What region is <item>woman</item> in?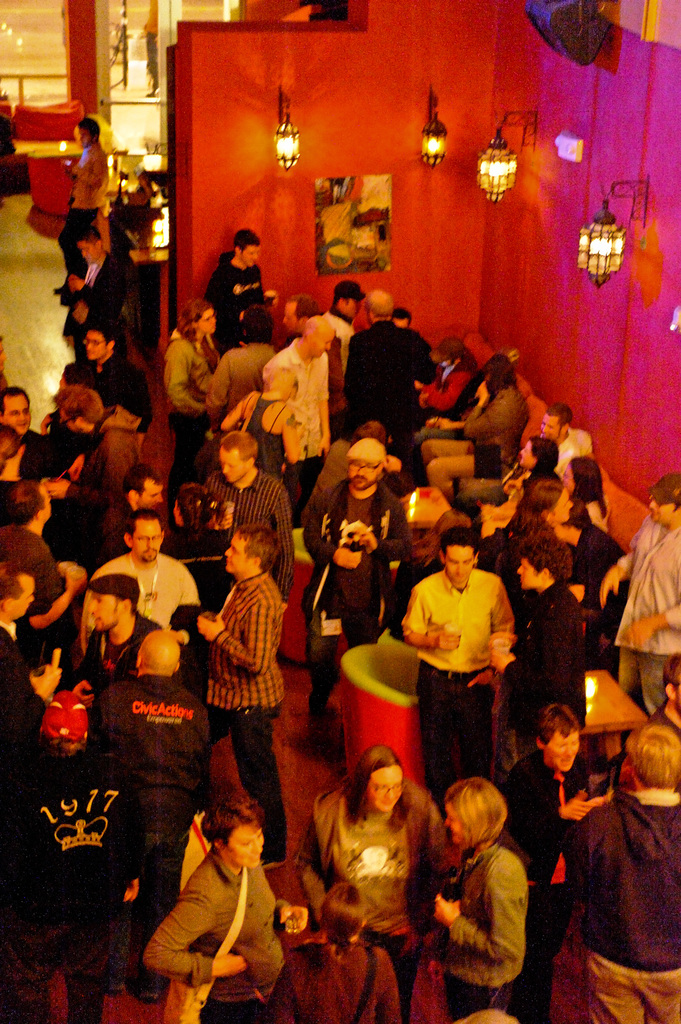
locate(0, 424, 29, 528).
